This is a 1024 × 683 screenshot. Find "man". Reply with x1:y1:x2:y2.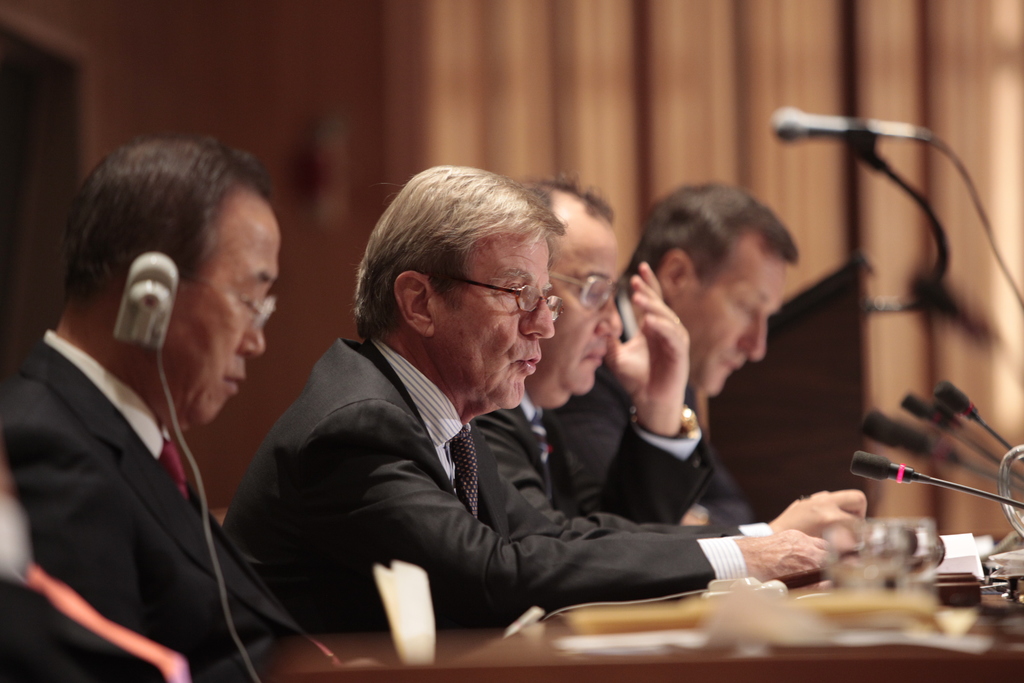
490:182:859:566.
